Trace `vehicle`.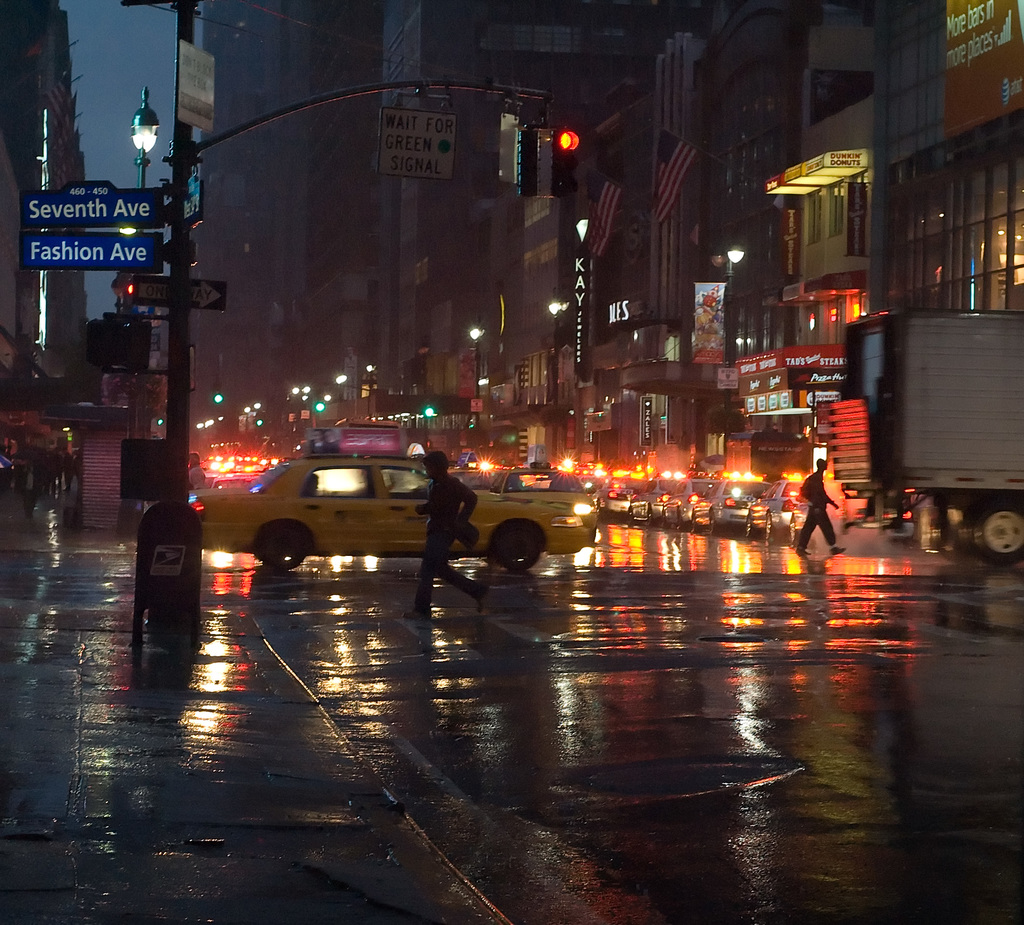
Traced to l=627, t=468, r=685, b=522.
